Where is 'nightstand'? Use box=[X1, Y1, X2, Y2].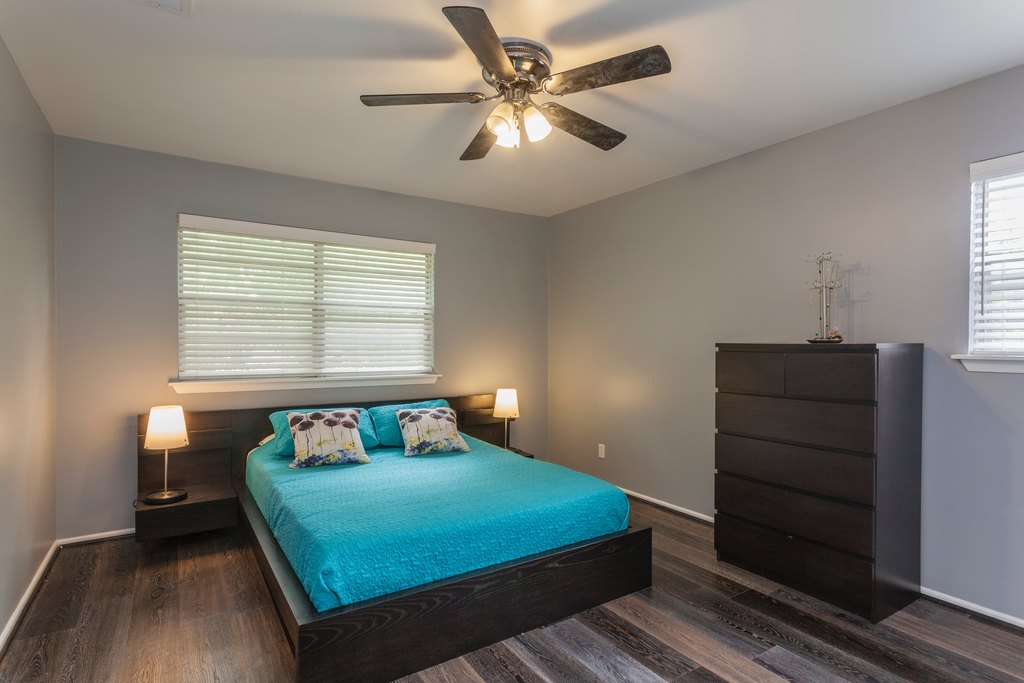
box=[135, 407, 240, 543].
